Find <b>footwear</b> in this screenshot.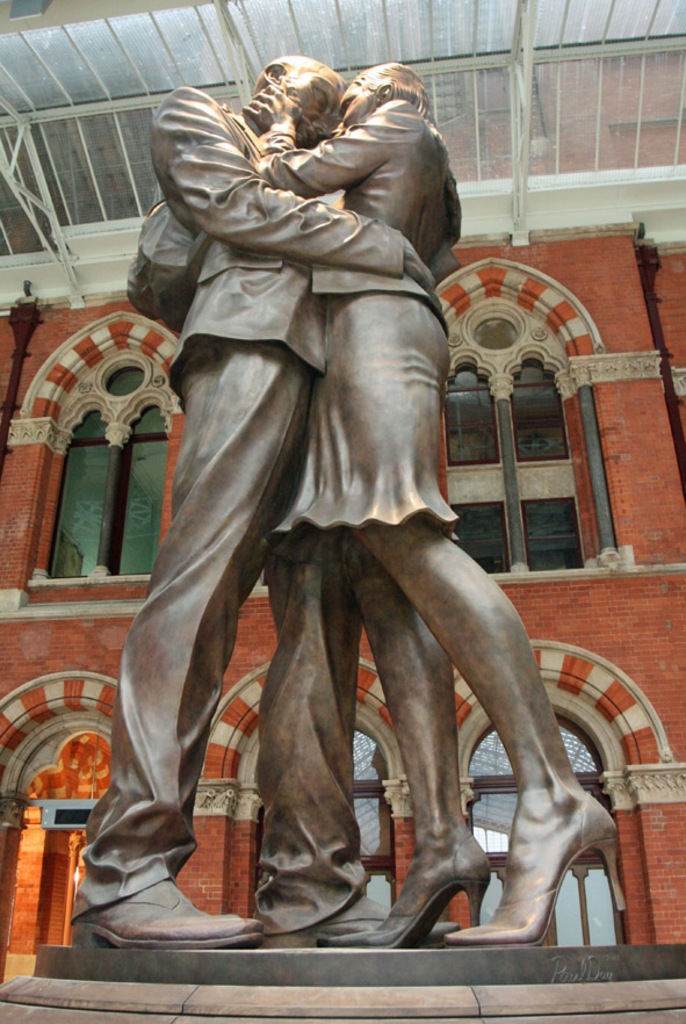
The bounding box for <b>footwear</b> is box(261, 894, 458, 954).
